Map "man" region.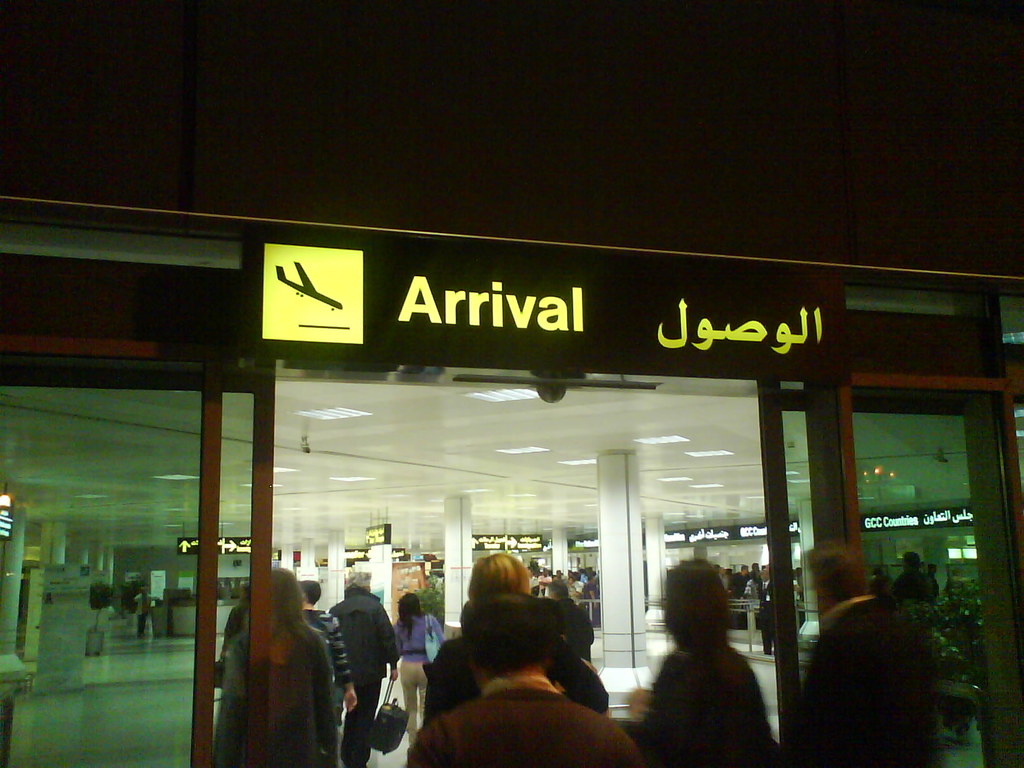
Mapped to [330, 570, 403, 767].
